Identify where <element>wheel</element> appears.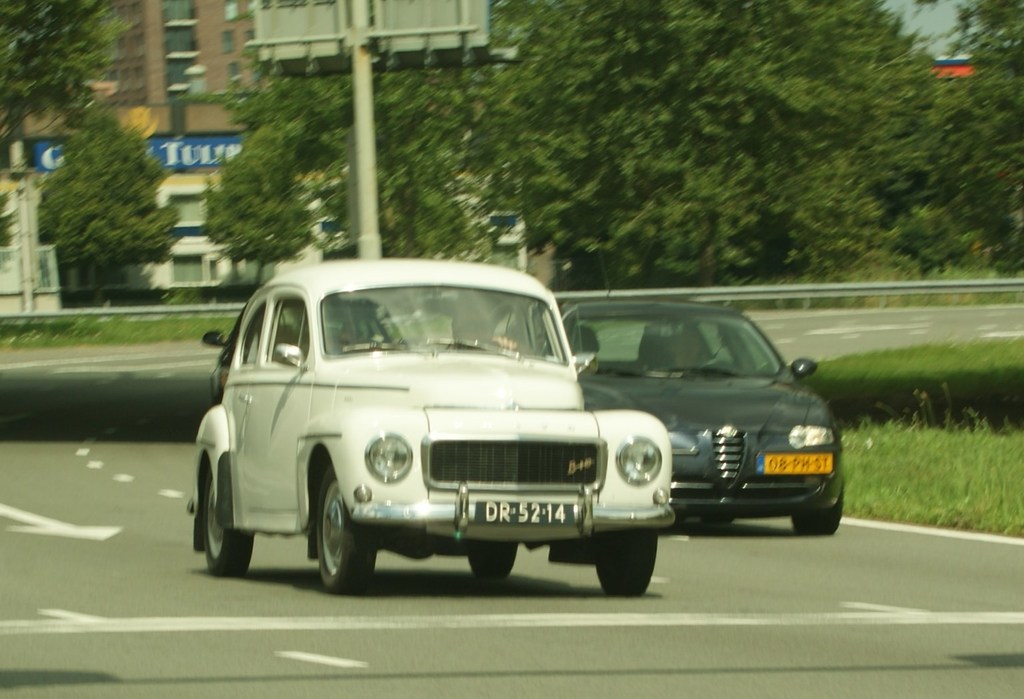
Appears at (793,486,841,536).
